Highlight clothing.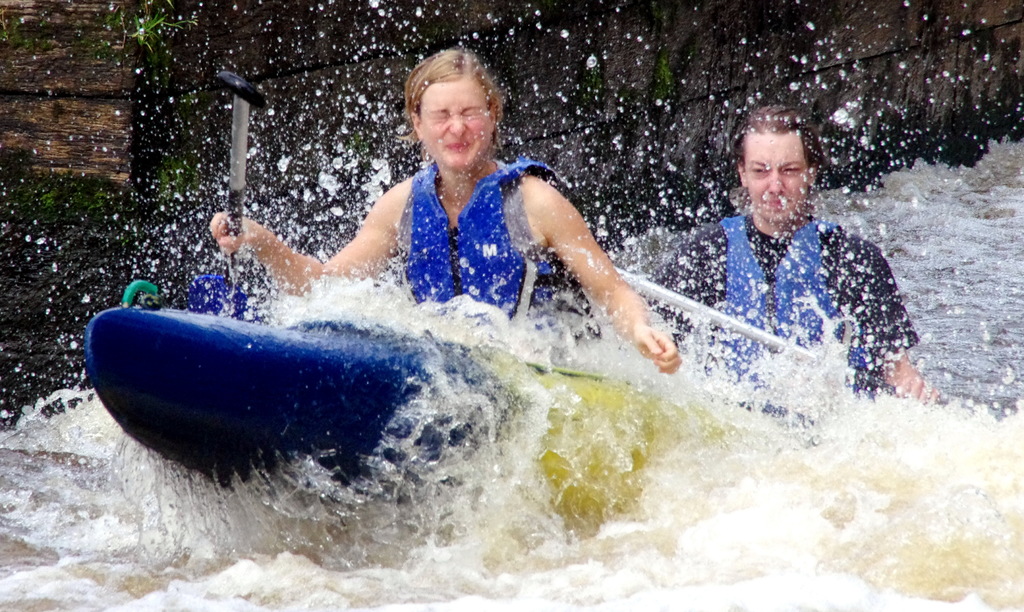
Highlighted region: x1=660 y1=210 x2=916 y2=400.
